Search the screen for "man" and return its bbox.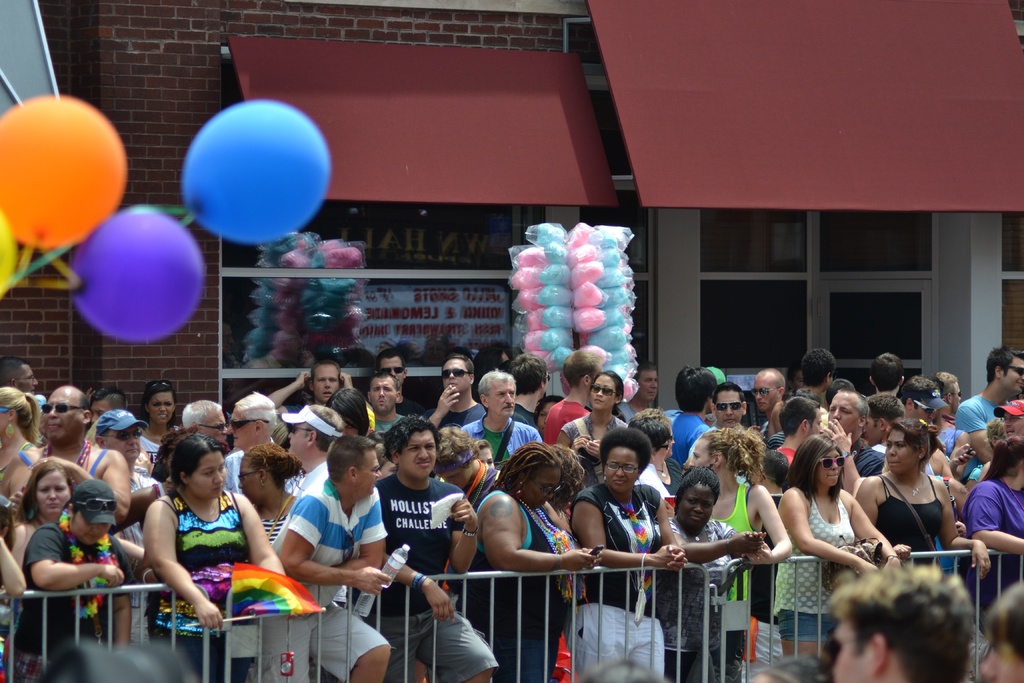
Found: <bbox>220, 391, 309, 502</bbox>.
